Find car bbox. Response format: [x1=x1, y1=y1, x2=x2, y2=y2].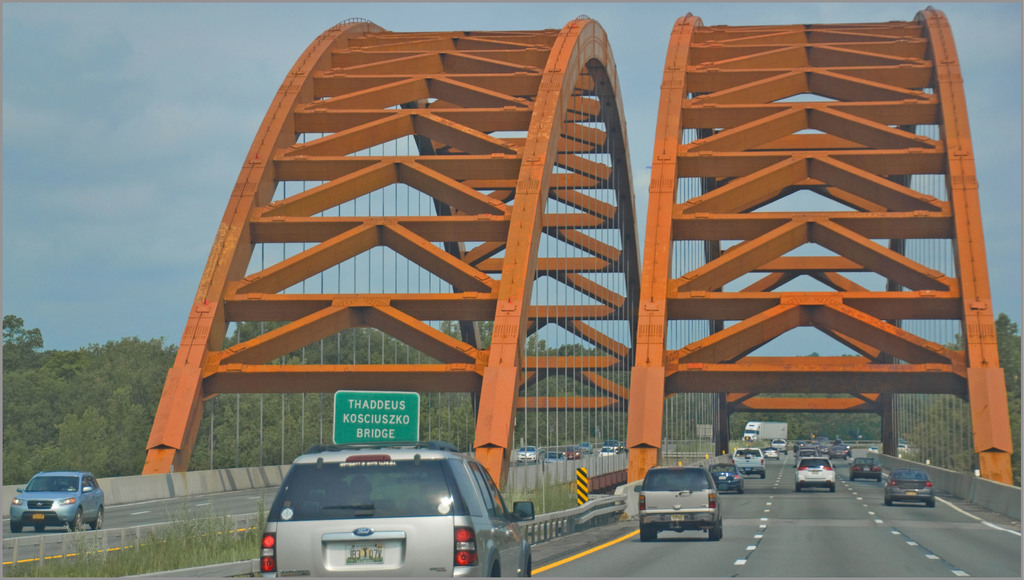
[x1=898, y1=444, x2=909, y2=454].
